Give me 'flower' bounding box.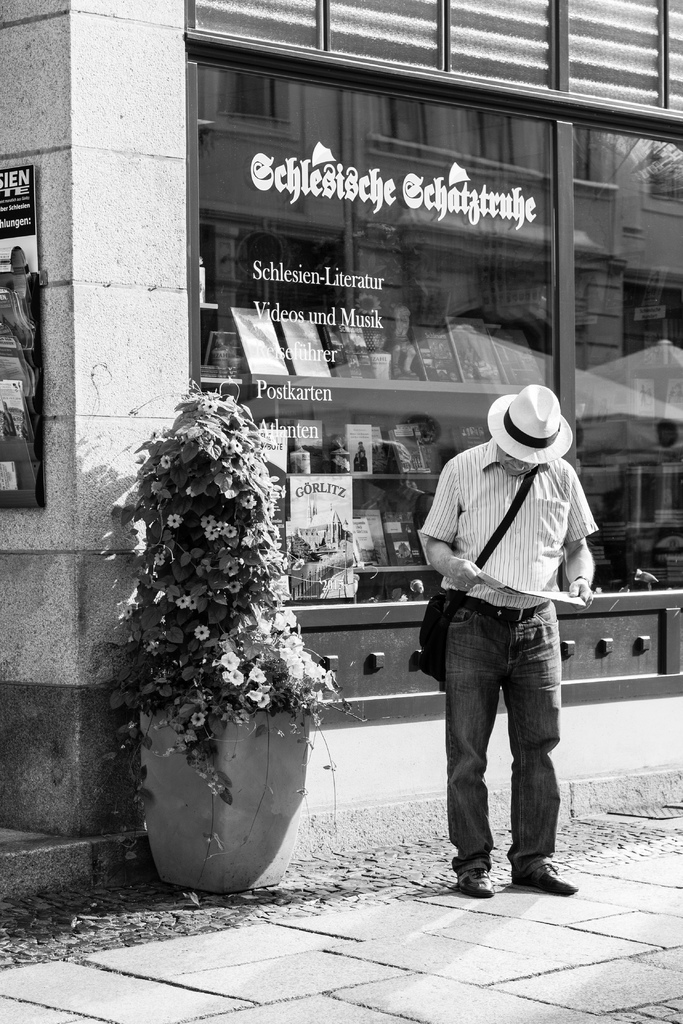
{"x1": 220, "y1": 652, "x2": 240, "y2": 668}.
